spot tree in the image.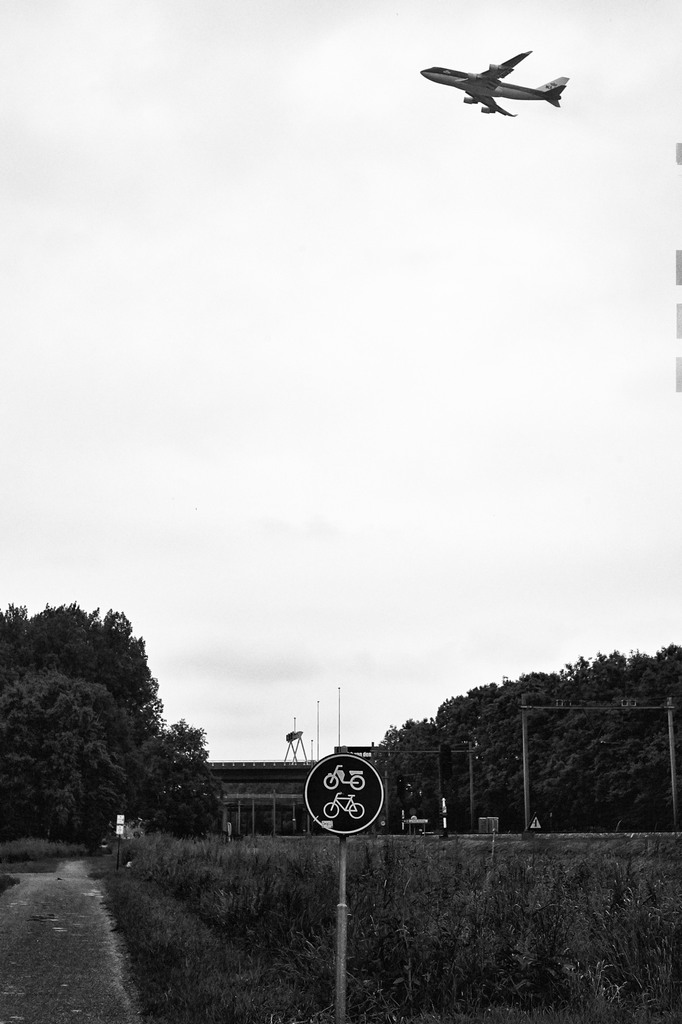
tree found at {"x1": 0, "y1": 600, "x2": 26, "y2": 682}.
